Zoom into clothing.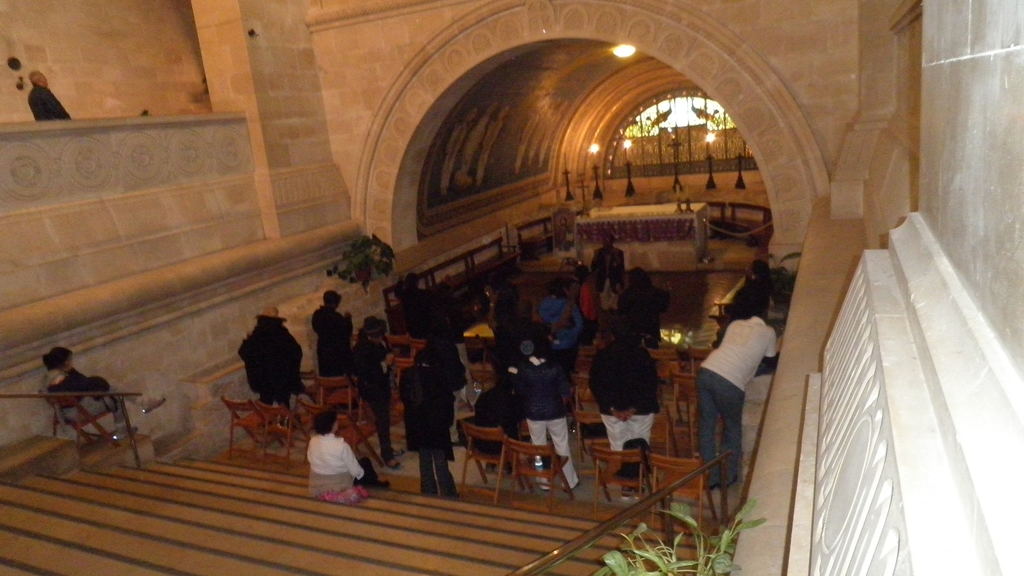
Zoom target: BBox(518, 355, 582, 482).
